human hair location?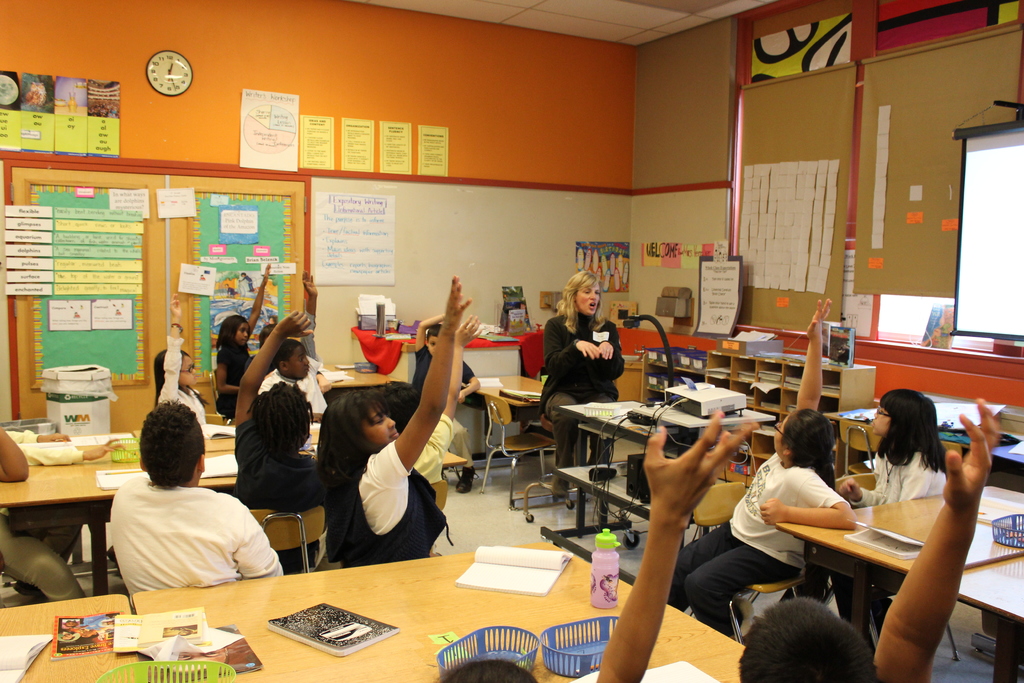
left=314, top=388, right=388, bottom=527
